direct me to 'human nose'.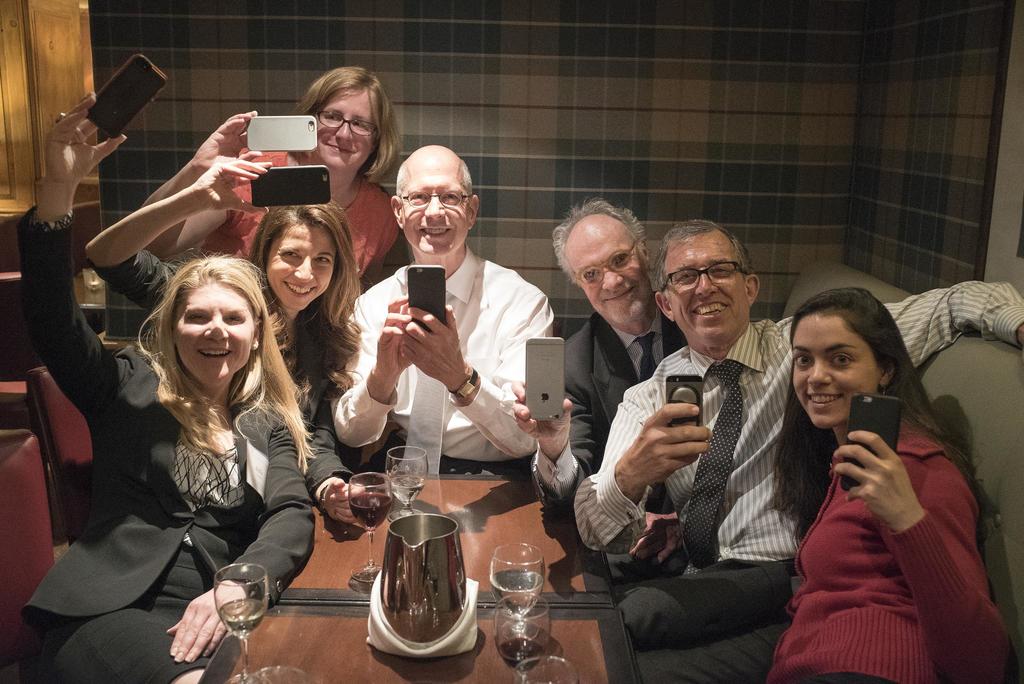
Direction: [left=203, top=314, right=230, bottom=345].
